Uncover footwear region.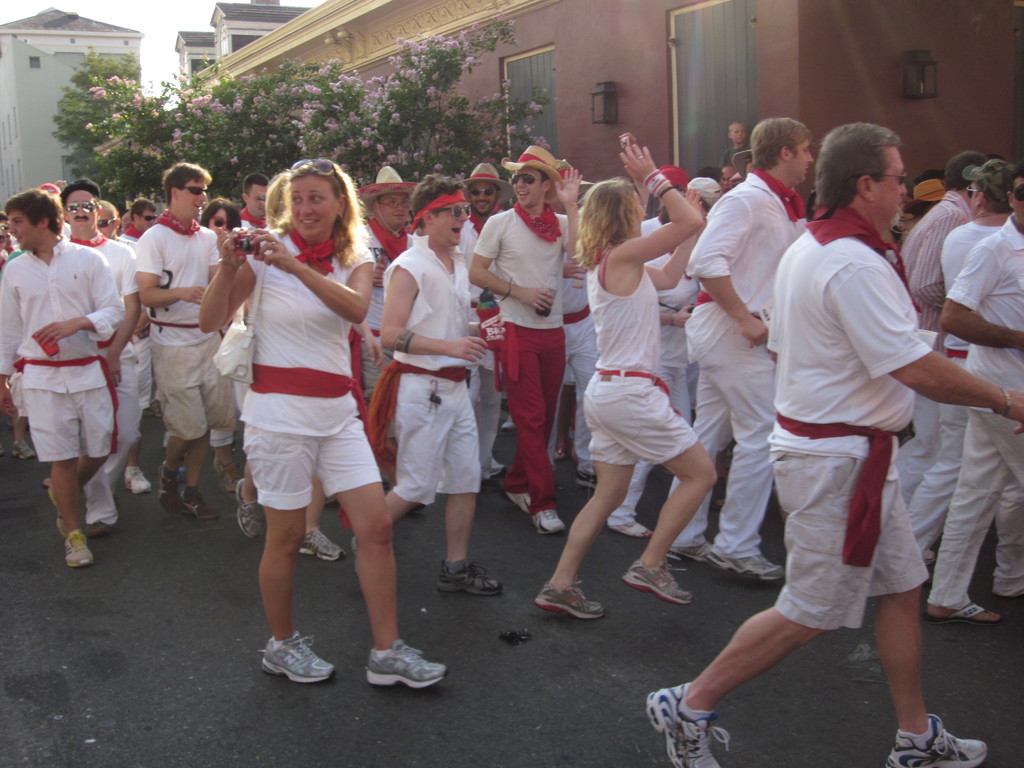
Uncovered: [502,415,519,431].
